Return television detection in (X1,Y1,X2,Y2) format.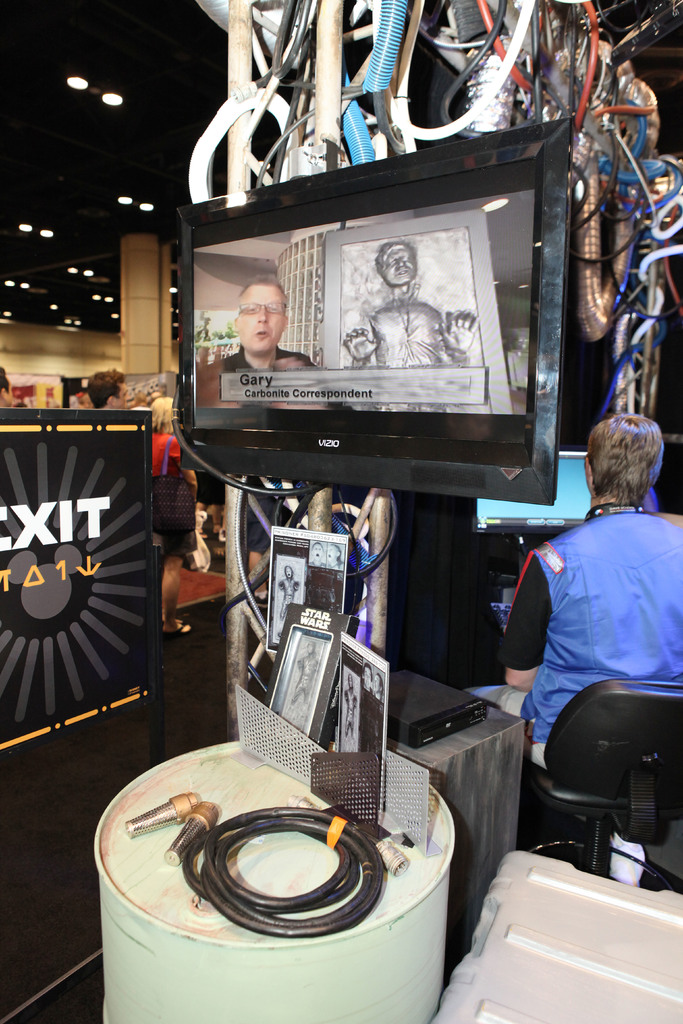
(177,108,575,496).
